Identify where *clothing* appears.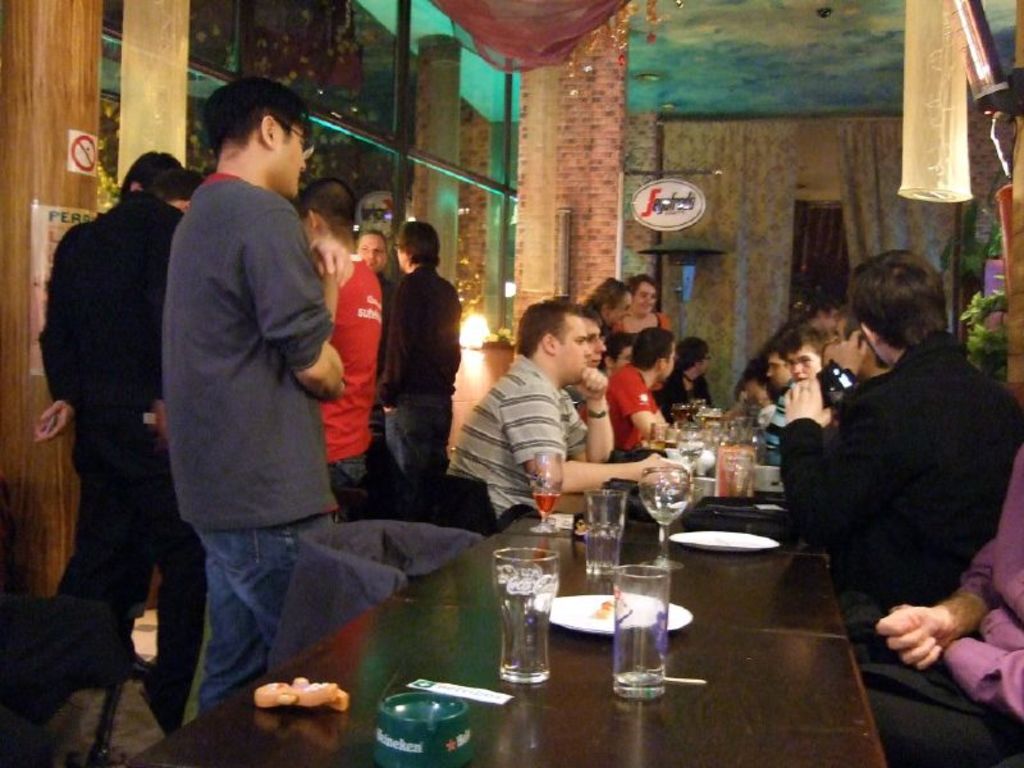
Appears at 782 329 1023 602.
